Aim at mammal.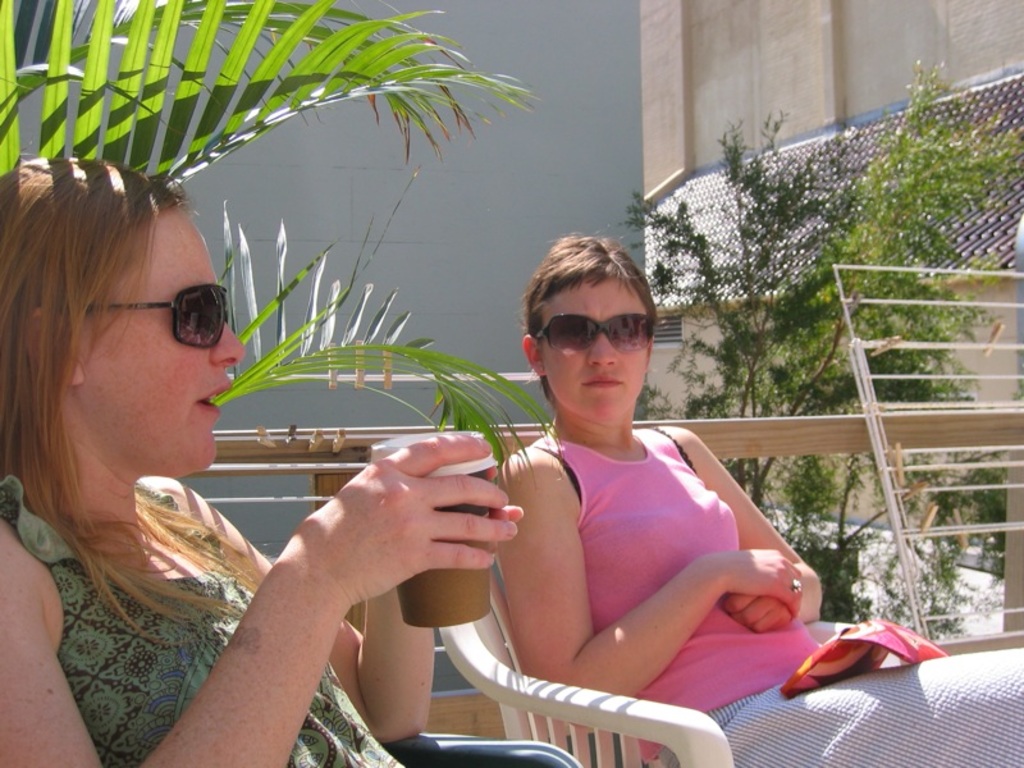
Aimed at [x1=0, y1=155, x2=520, y2=767].
